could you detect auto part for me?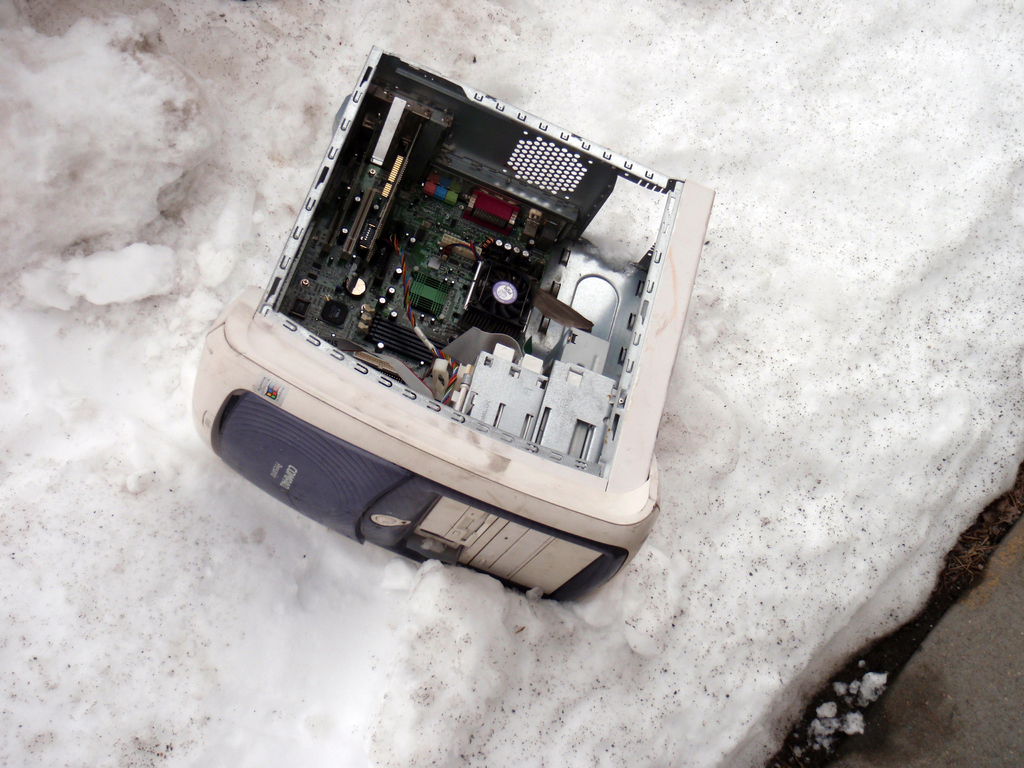
Detection result: [x1=179, y1=42, x2=723, y2=632].
